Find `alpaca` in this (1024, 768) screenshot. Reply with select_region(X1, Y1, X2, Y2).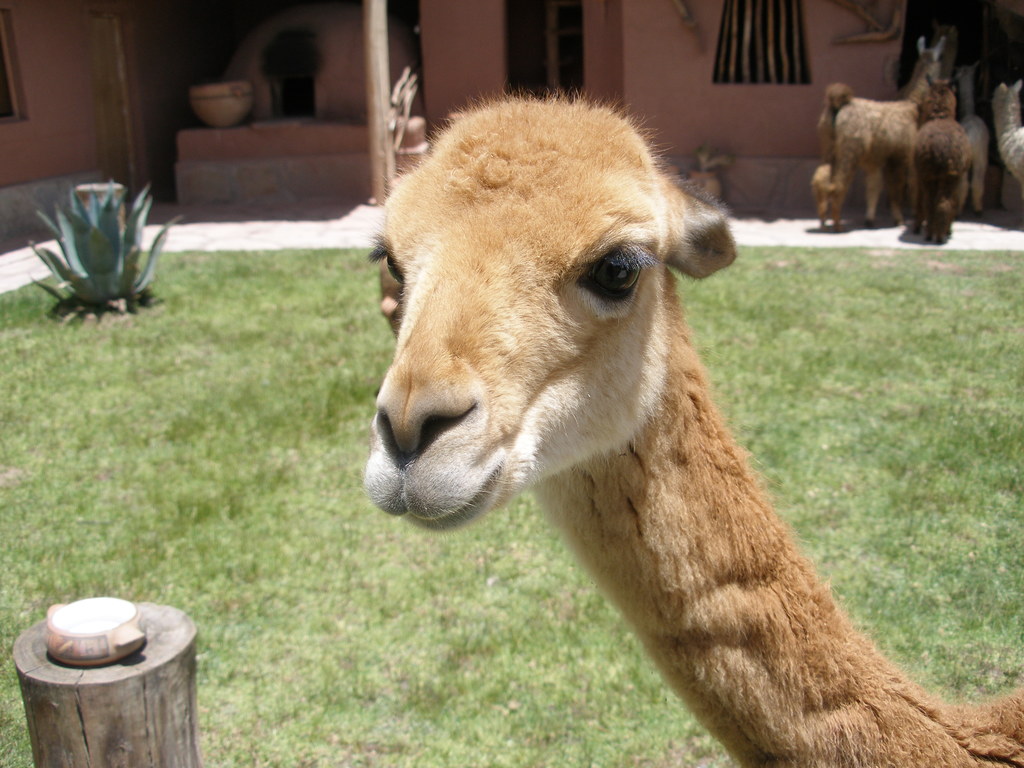
select_region(809, 77, 849, 232).
